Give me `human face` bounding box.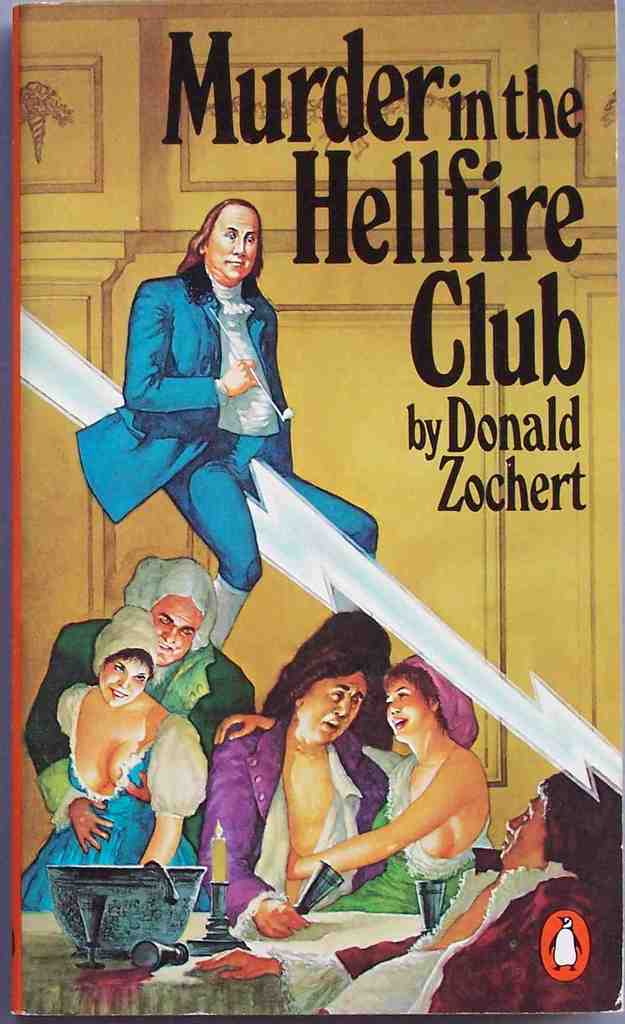
Rect(296, 676, 366, 742).
